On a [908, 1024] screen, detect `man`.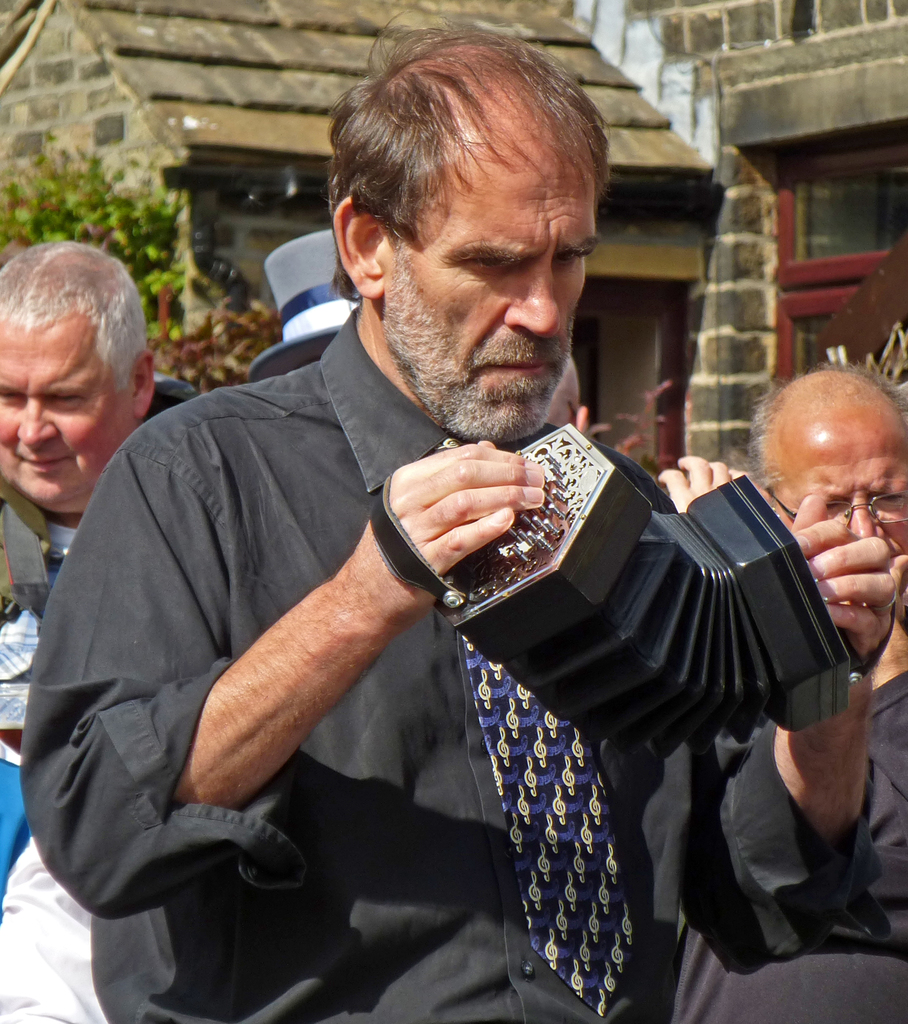
select_region(20, 1, 907, 1023).
